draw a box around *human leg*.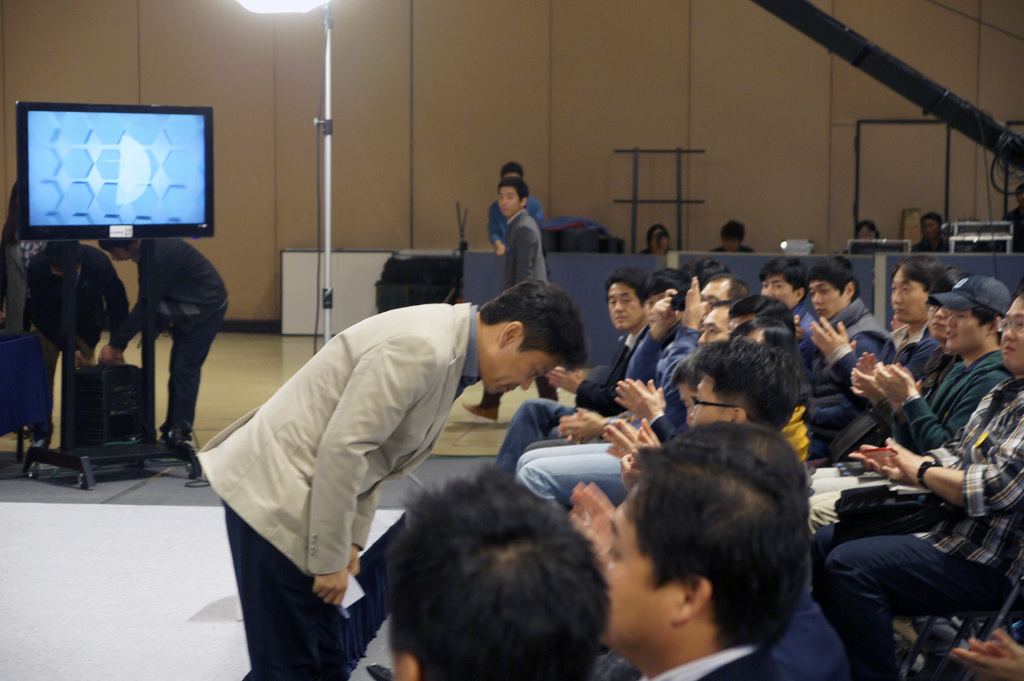
select_region(525, 433, 620, 451).
